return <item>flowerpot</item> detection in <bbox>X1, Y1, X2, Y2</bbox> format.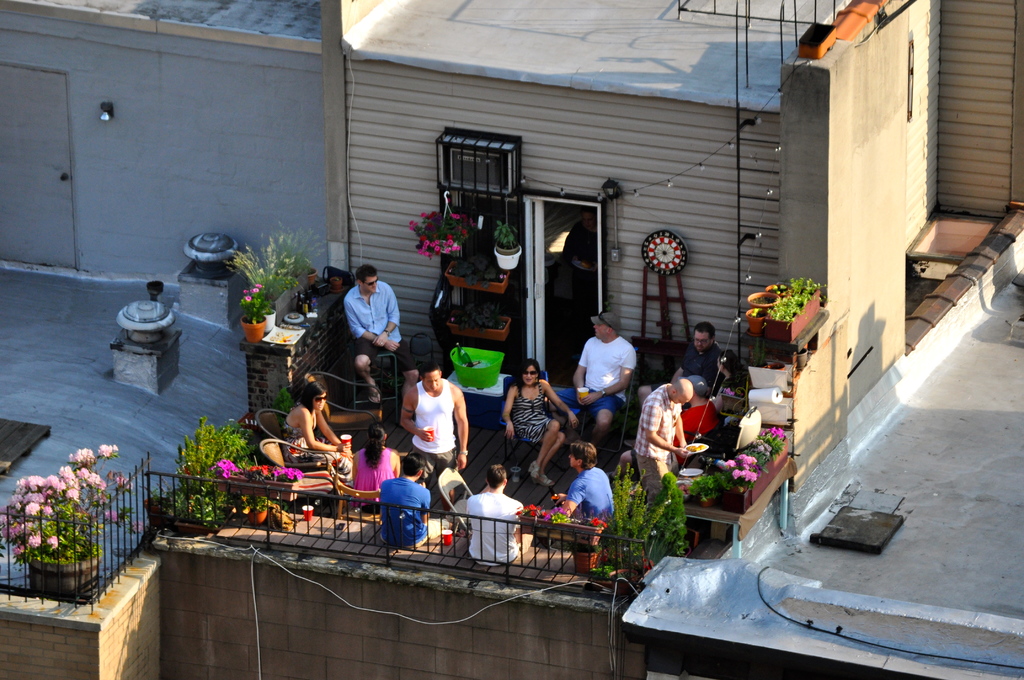
<bbox>262, 308, 274, 330</bbox>.
